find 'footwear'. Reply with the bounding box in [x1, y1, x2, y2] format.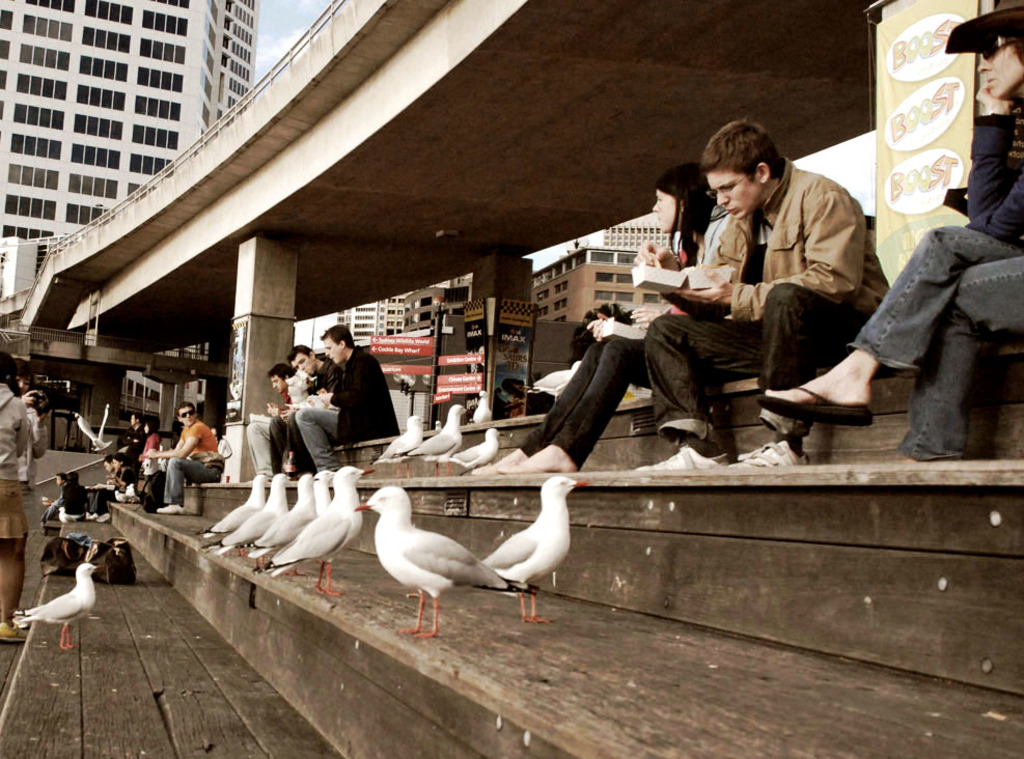
[714, 439, 804, 481].
